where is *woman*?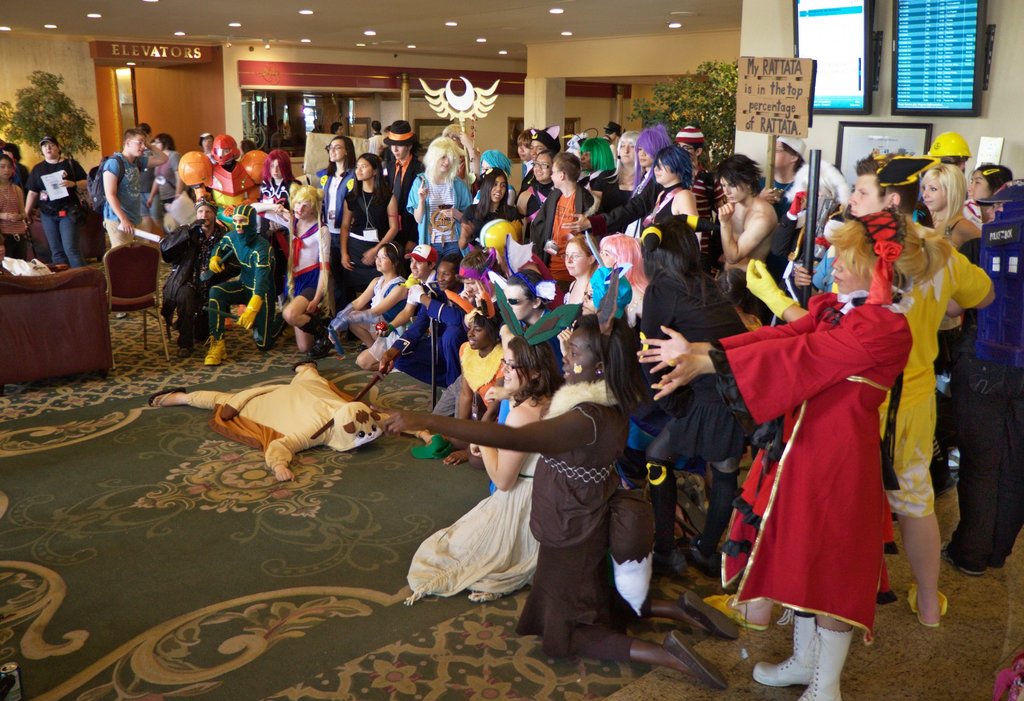
{"x1": 336, "y1": 152, "x2": 406, "y2": 292}.
